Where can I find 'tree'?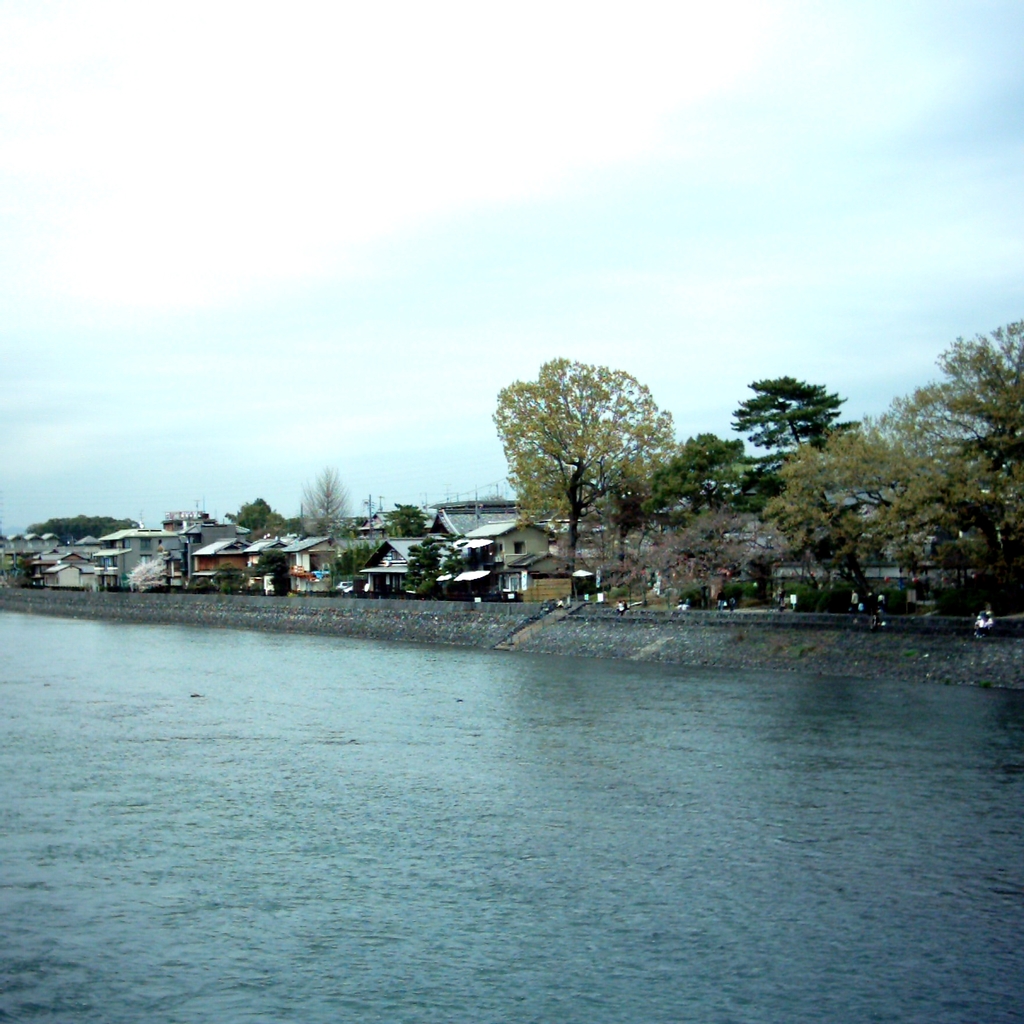
You can find it at select_region(326, 543, 383, 588).
